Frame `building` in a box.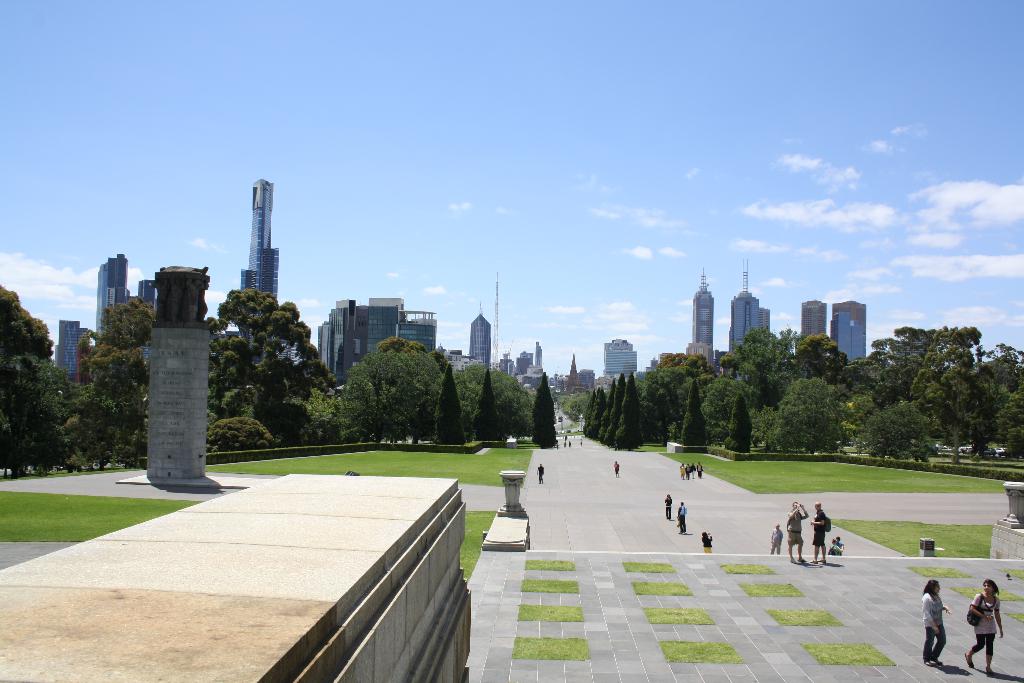
pyautogui.locateOnScreen(692, 270, 716, 363).
